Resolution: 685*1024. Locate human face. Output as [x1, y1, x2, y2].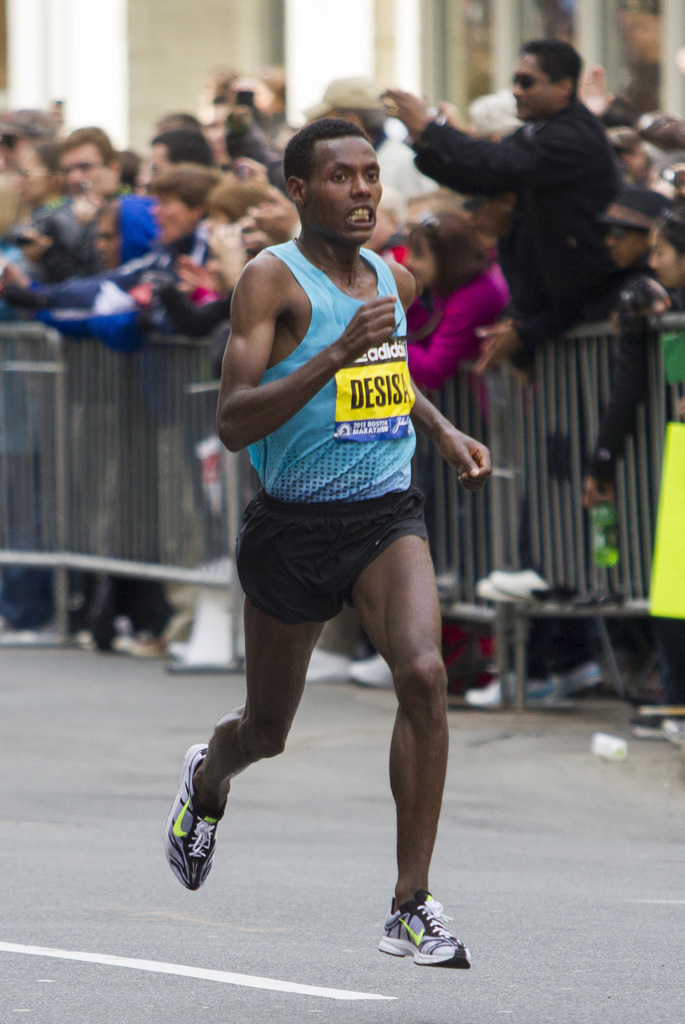
[647, 235, 681, 289].
